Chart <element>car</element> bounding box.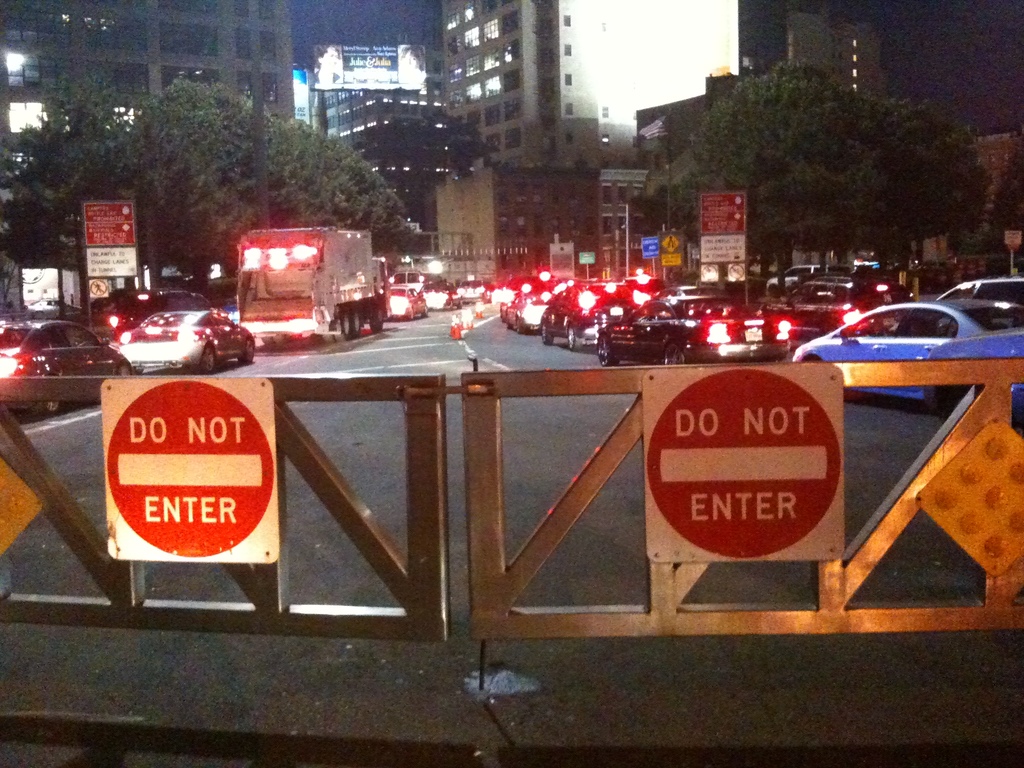
Charted: {"left": 664, "top": 278, "right": 731, "bottom": 304}.
